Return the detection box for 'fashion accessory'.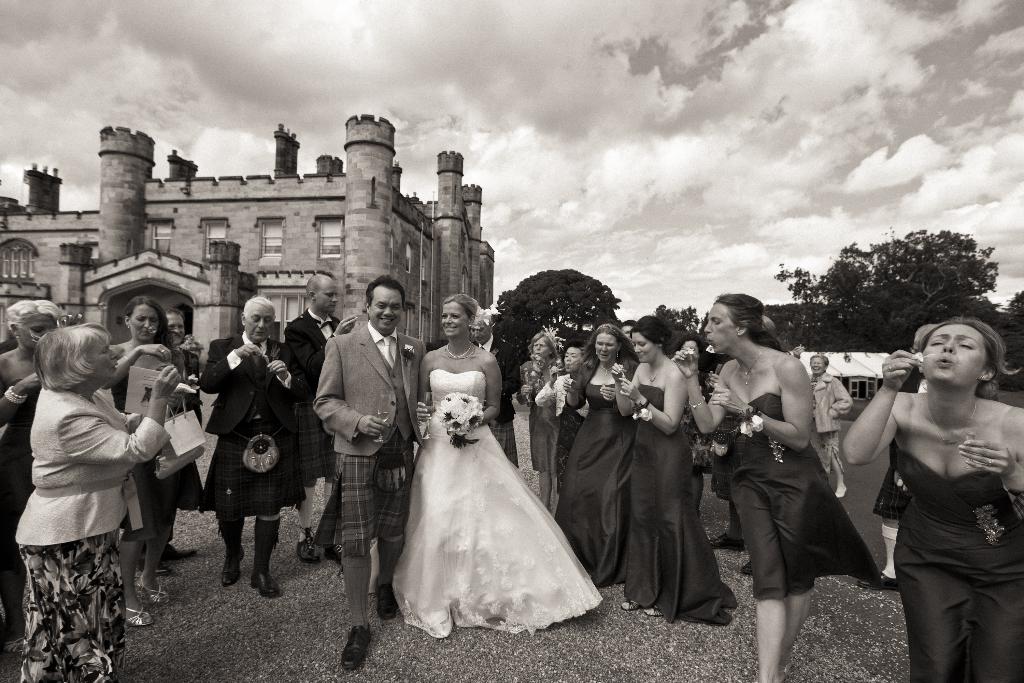
x1=220 y1=543 x2=244 y2=588.
